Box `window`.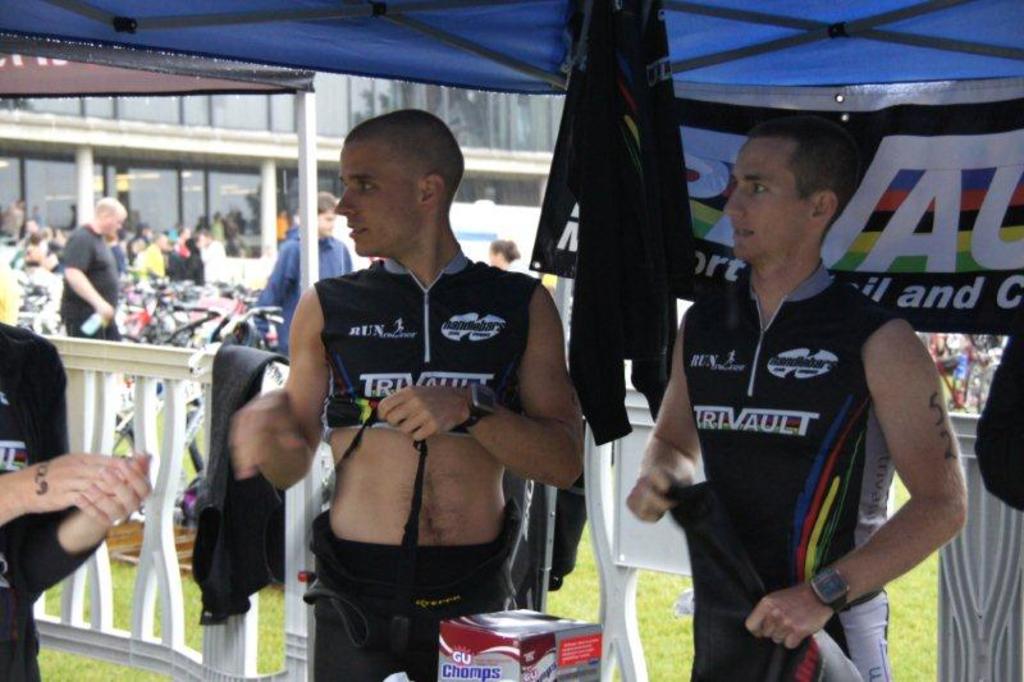
x1=0, y1=150, x2=79, y2=239.
